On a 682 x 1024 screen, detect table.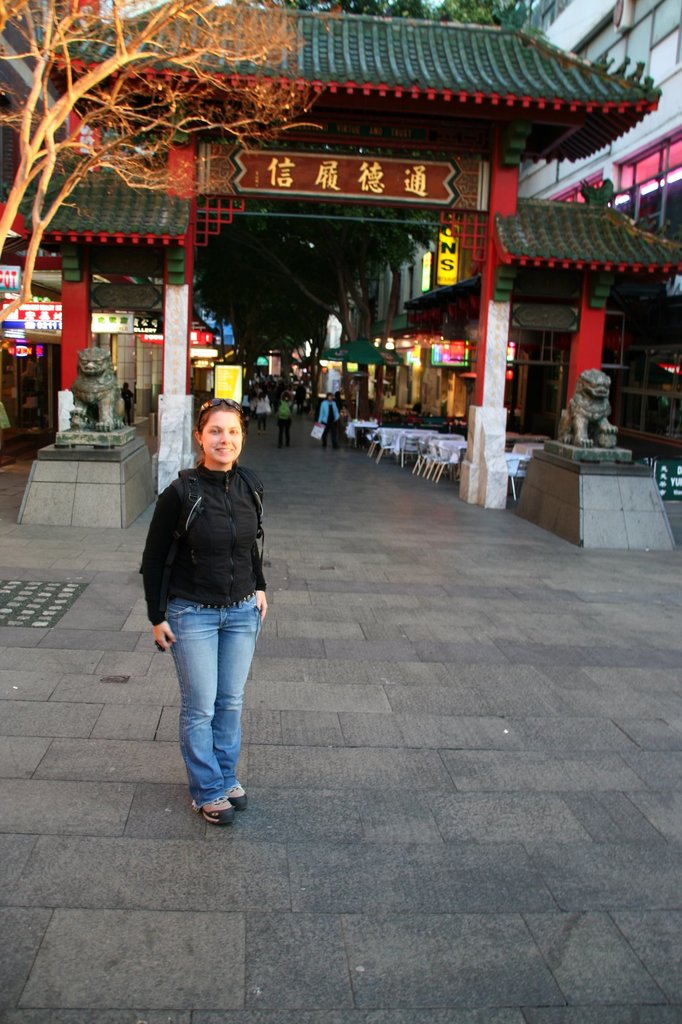
x1=384, y1=426, x2=434, y2=458.
